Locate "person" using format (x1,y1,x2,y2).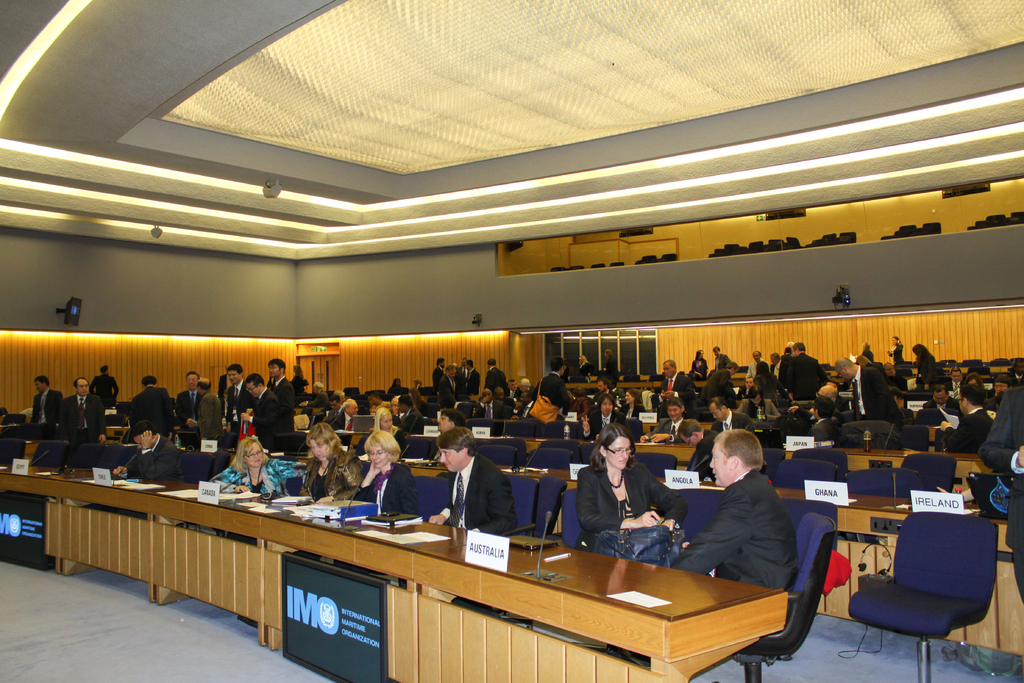
(269,353,295,451).
